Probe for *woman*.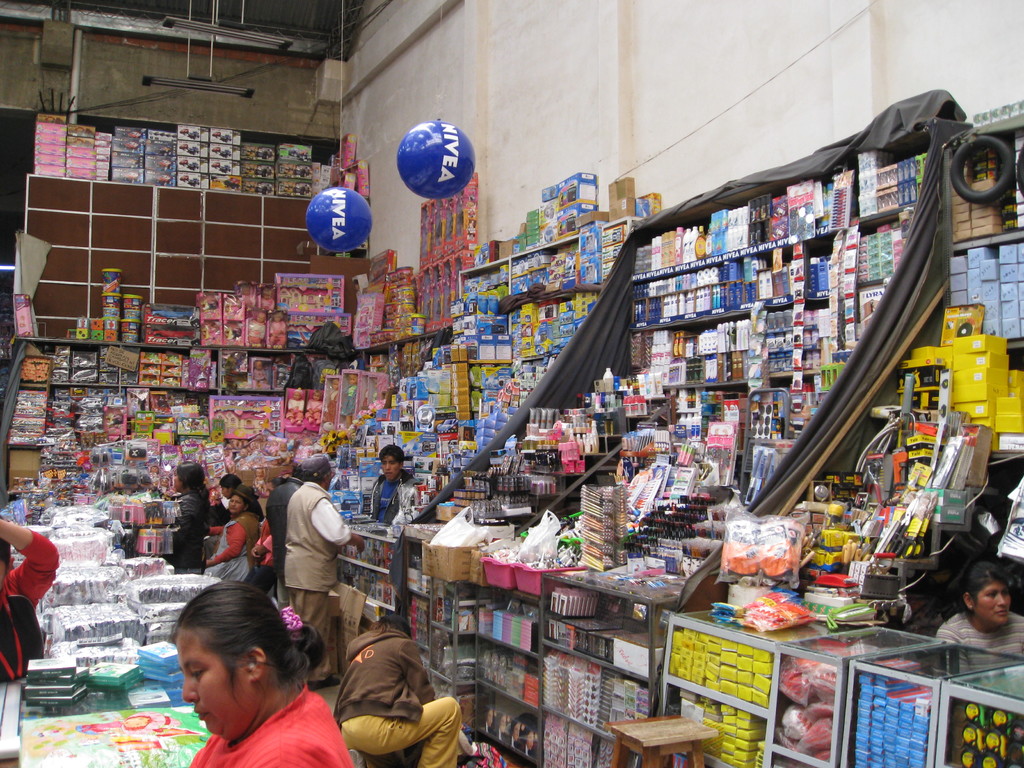
Probe result: bbox=(931, 559, 1023, 683).
